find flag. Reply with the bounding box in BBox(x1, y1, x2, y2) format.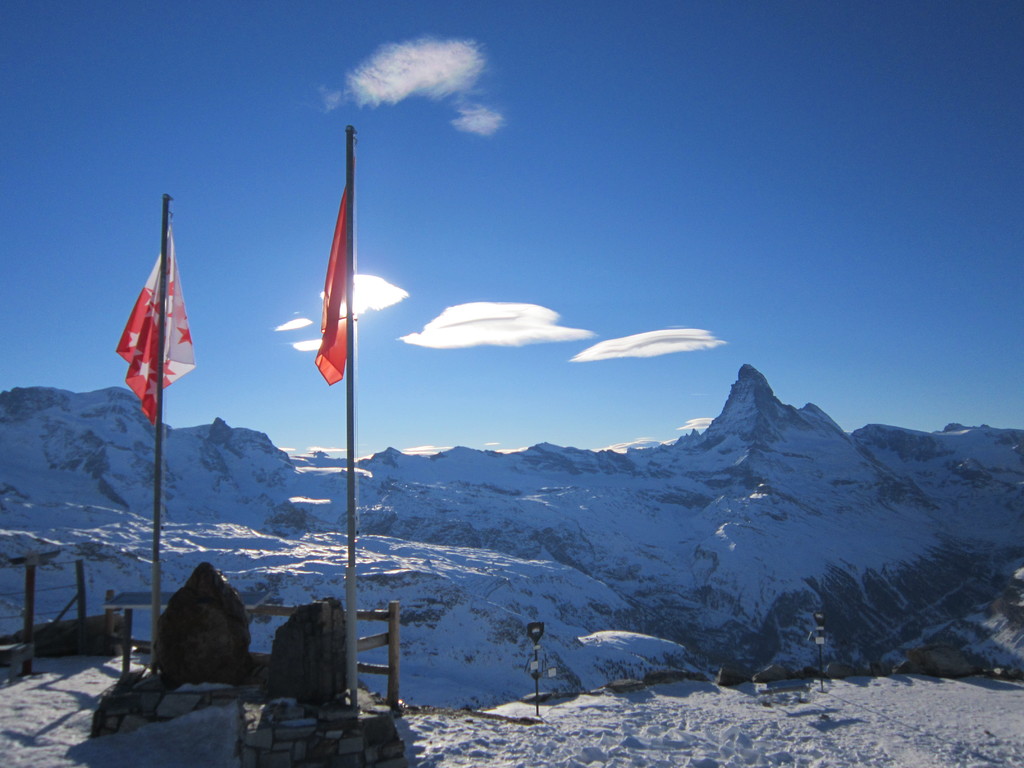
BBox(104, 224, 207, 426).
